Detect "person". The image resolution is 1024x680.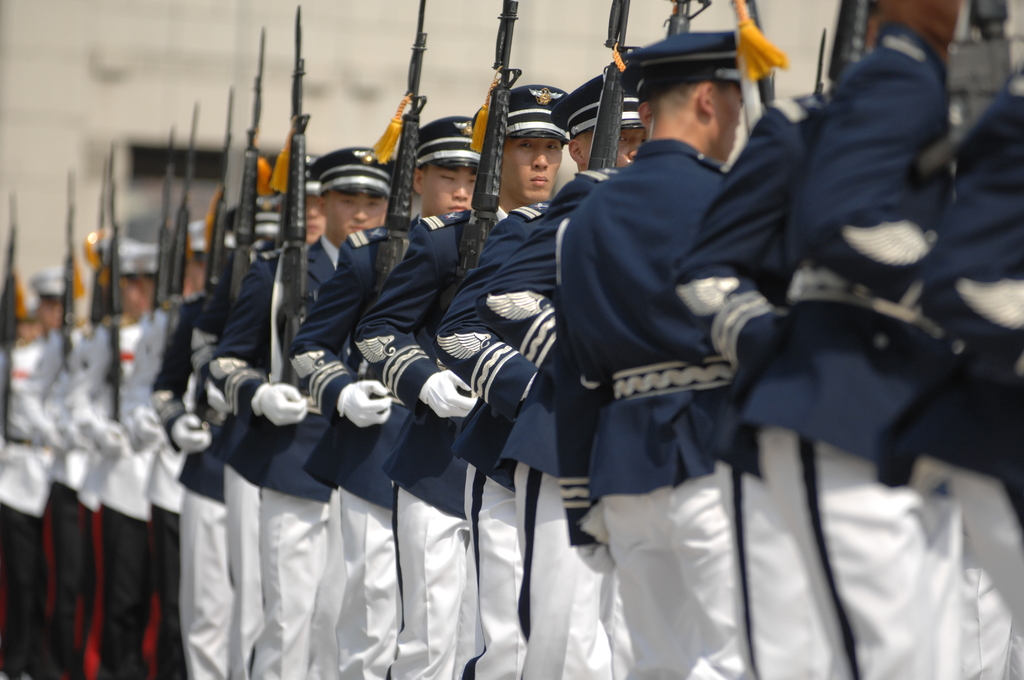
954,526,1023,679.
